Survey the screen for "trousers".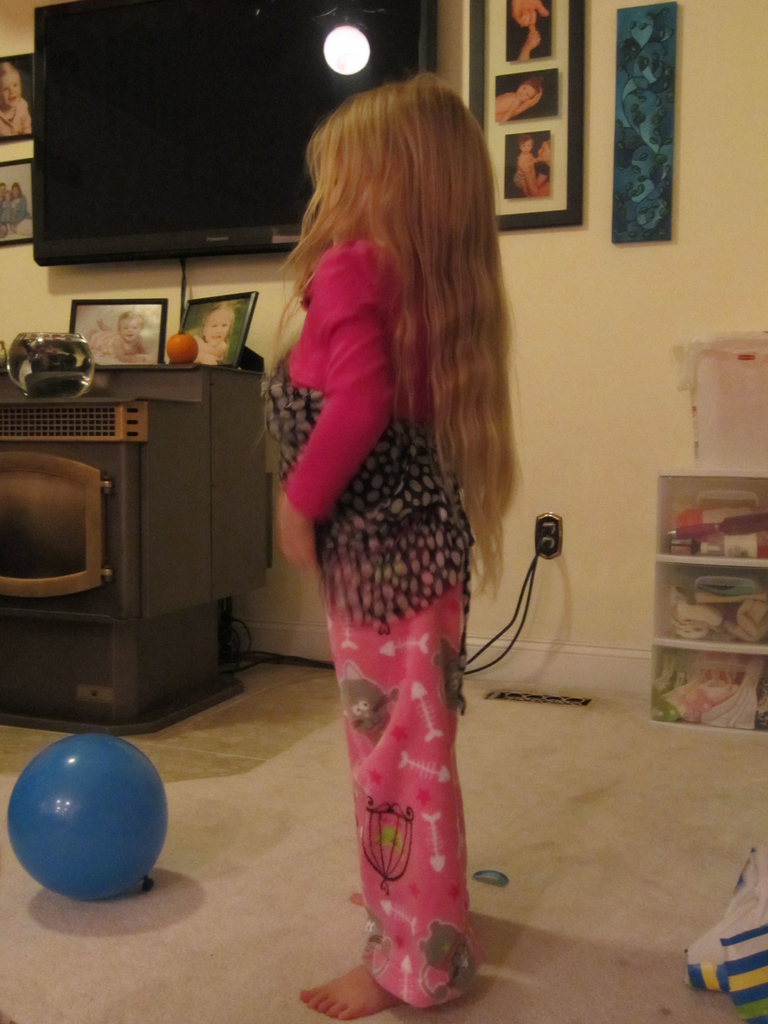
Survey found: 287 440 492 978.
